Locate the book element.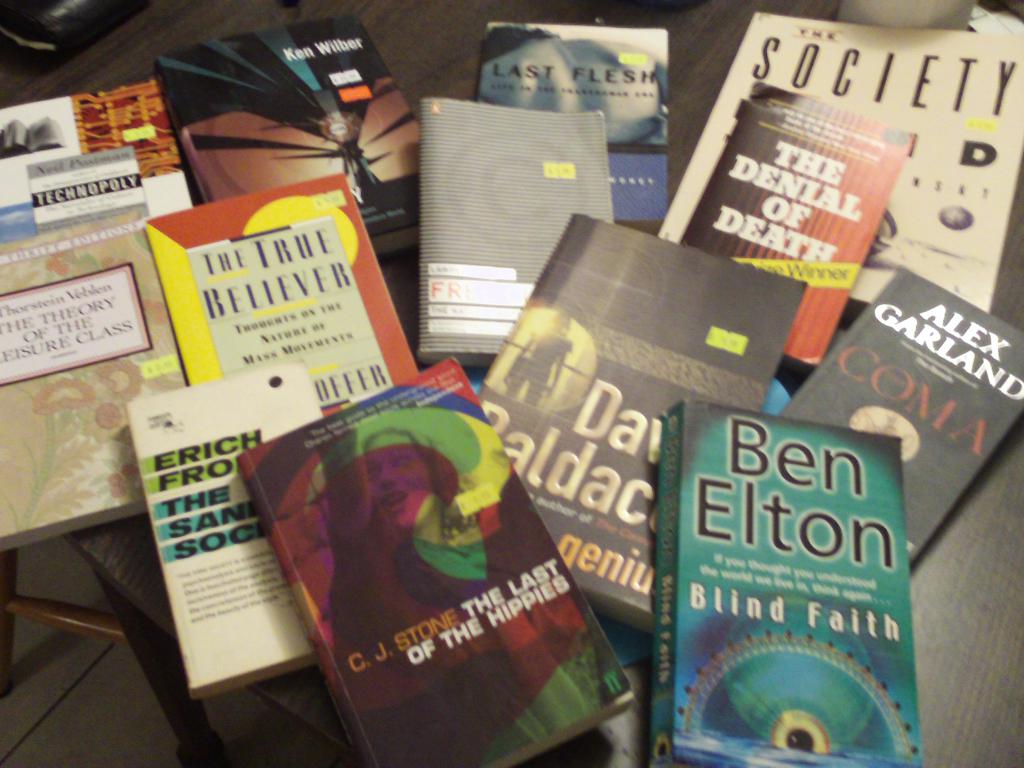
Element bbox: 236, 353, 636, 767.
